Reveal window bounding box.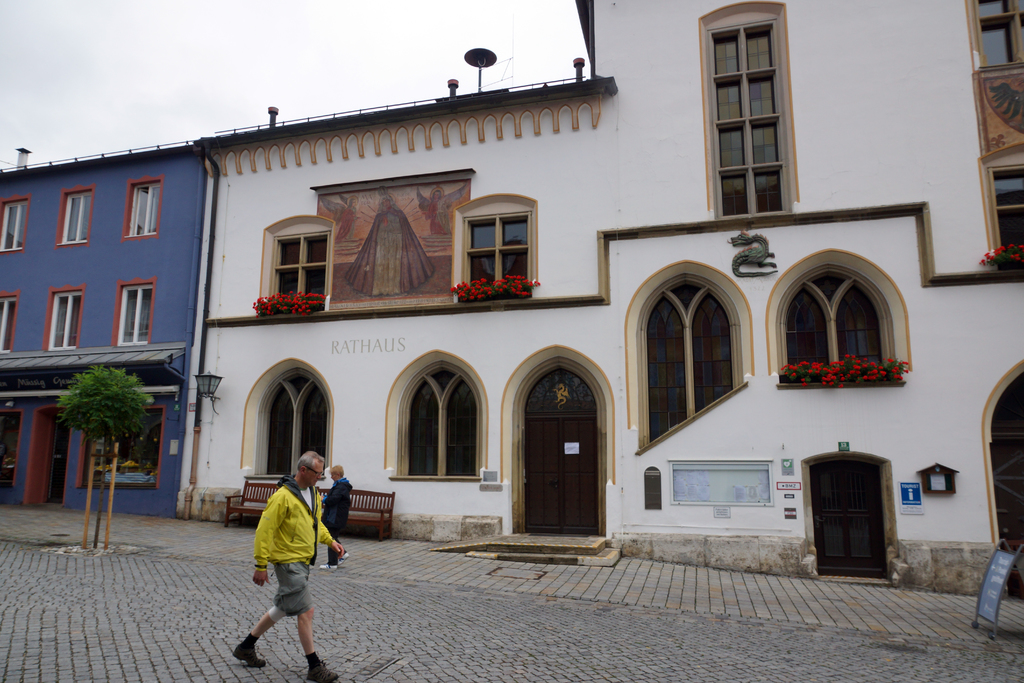
Revealed: (122,173,159,242).
